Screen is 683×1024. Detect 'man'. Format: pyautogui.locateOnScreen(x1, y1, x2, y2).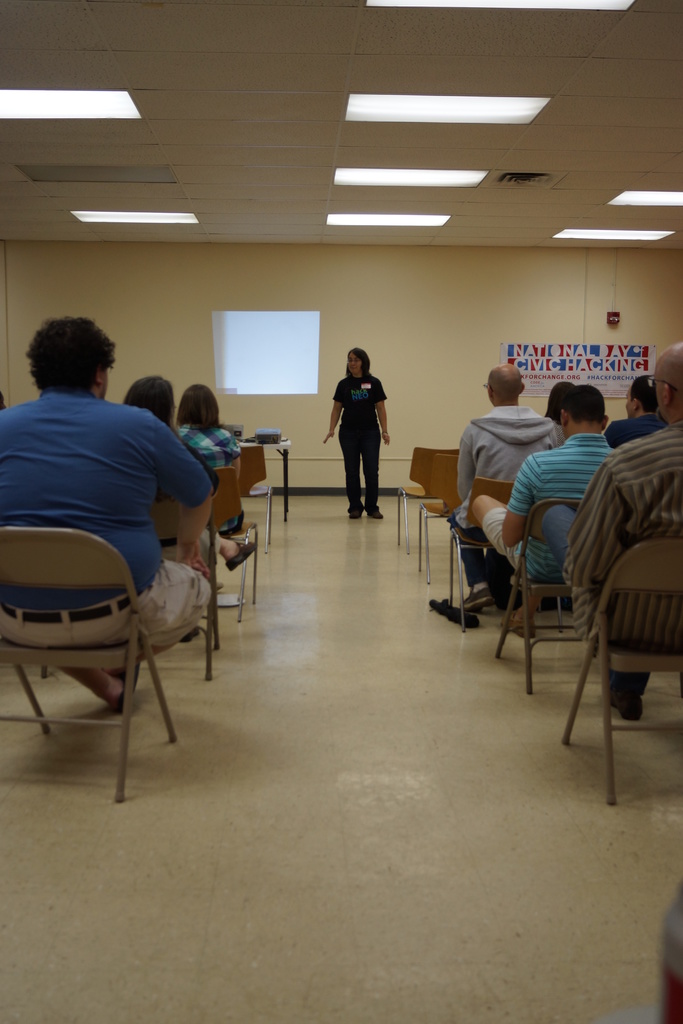
pyautogui.locateOnScreen(591, 374, 673, 451).
